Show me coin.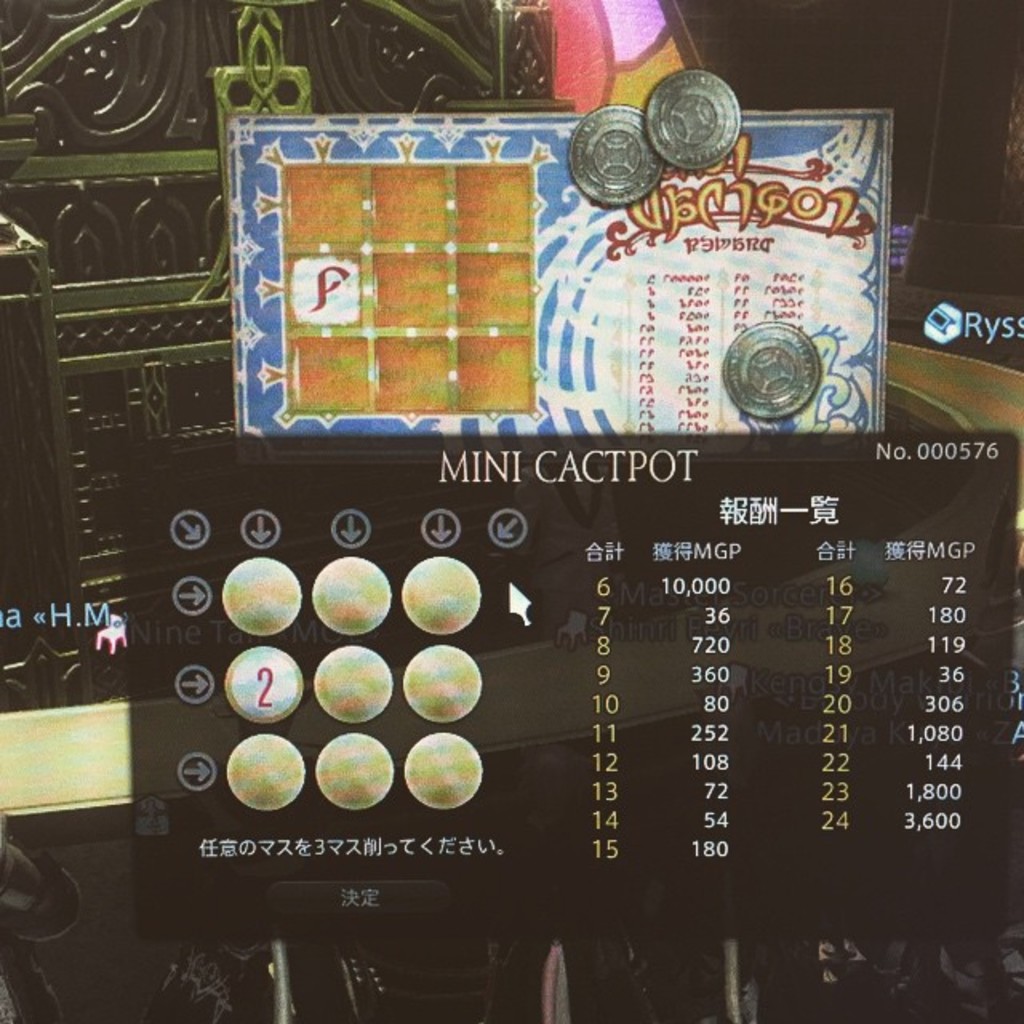
coin is here: (left=571, top=99, right=669, bottom=203).
